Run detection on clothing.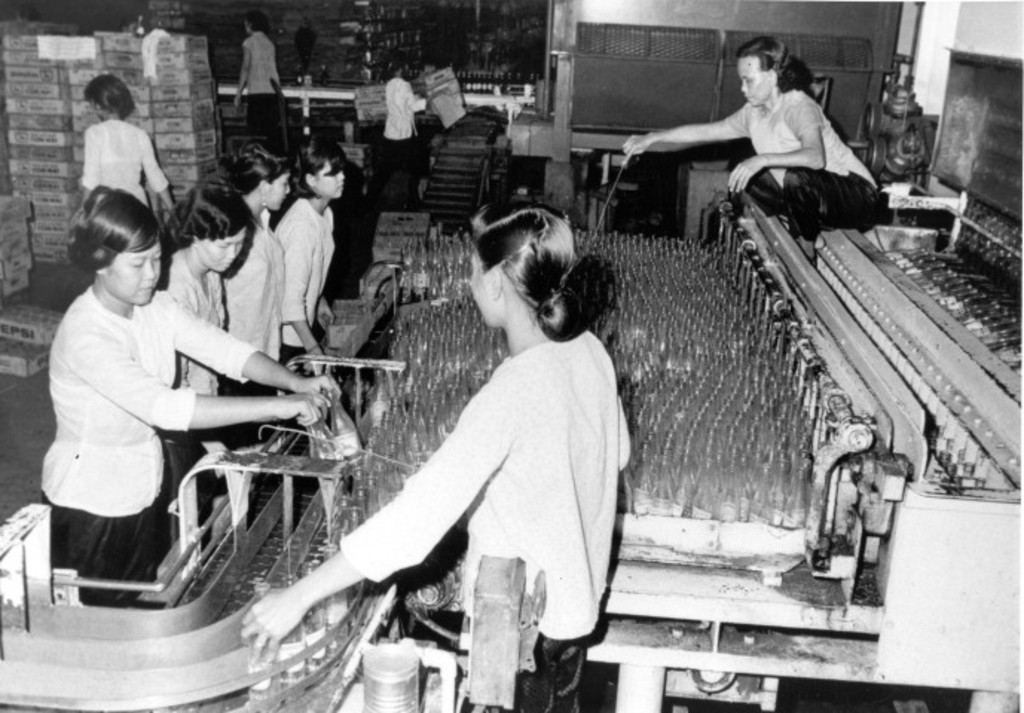
Result: box(309, 263, 632, 665).
